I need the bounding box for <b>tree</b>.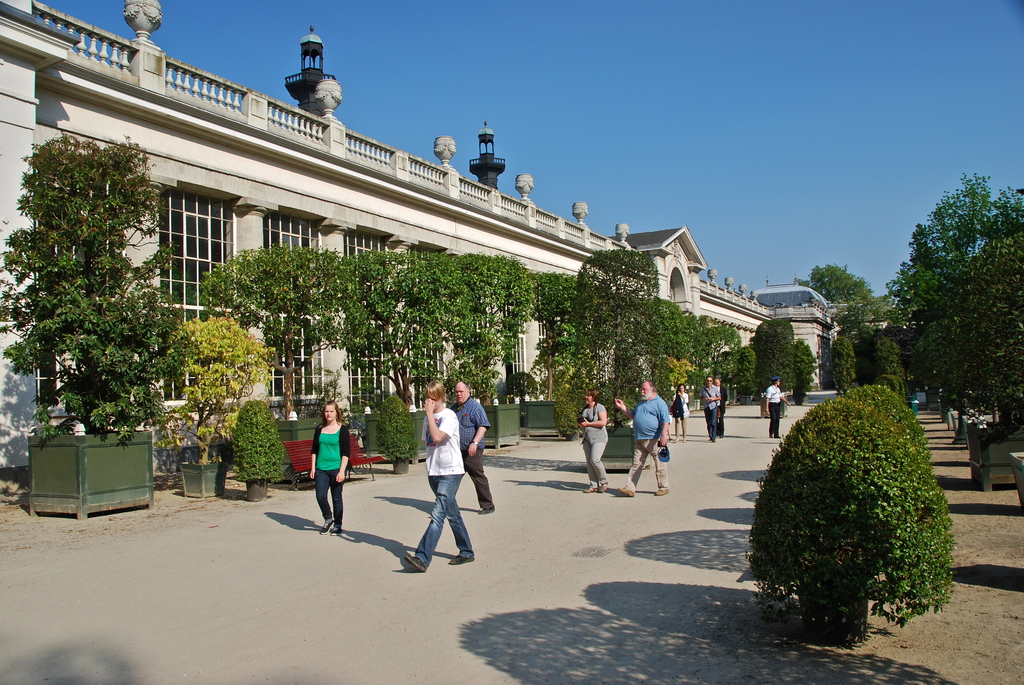
Here it is: (844, 382, 928, 453).
